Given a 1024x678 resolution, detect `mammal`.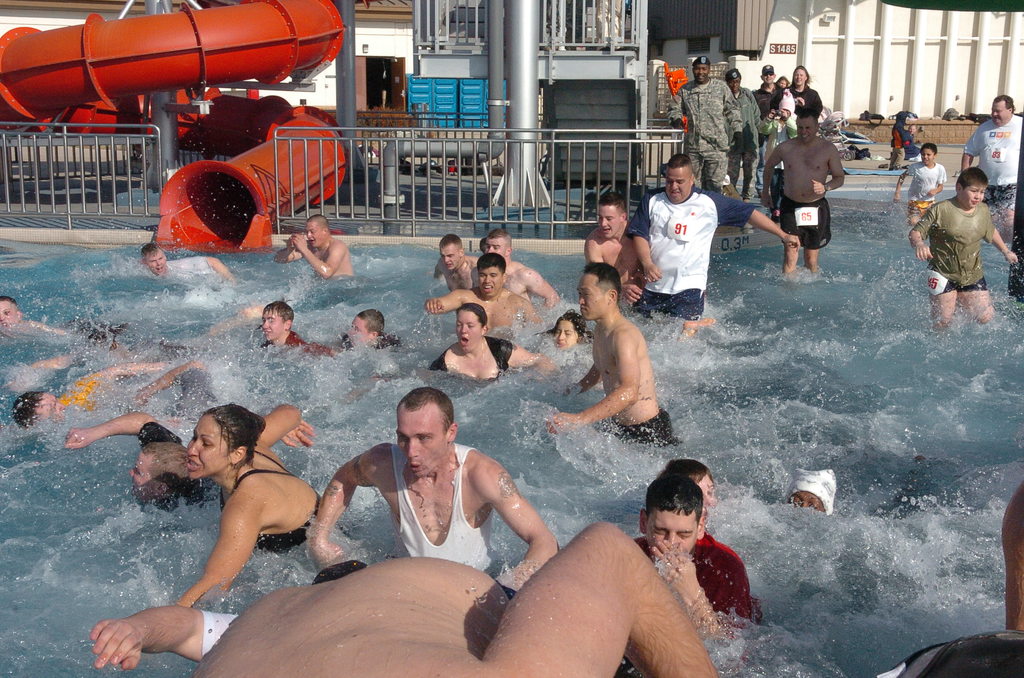
x1=143, y1=242, x2=234, y2=284.
